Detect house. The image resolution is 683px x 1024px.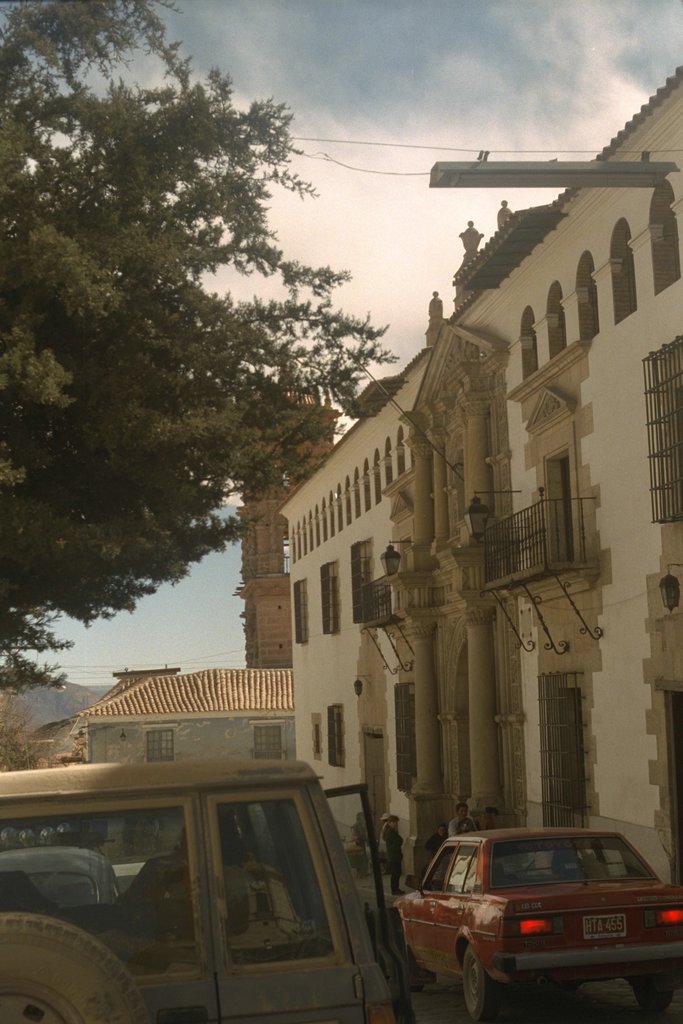
locate(277, 66, 682, 897).
